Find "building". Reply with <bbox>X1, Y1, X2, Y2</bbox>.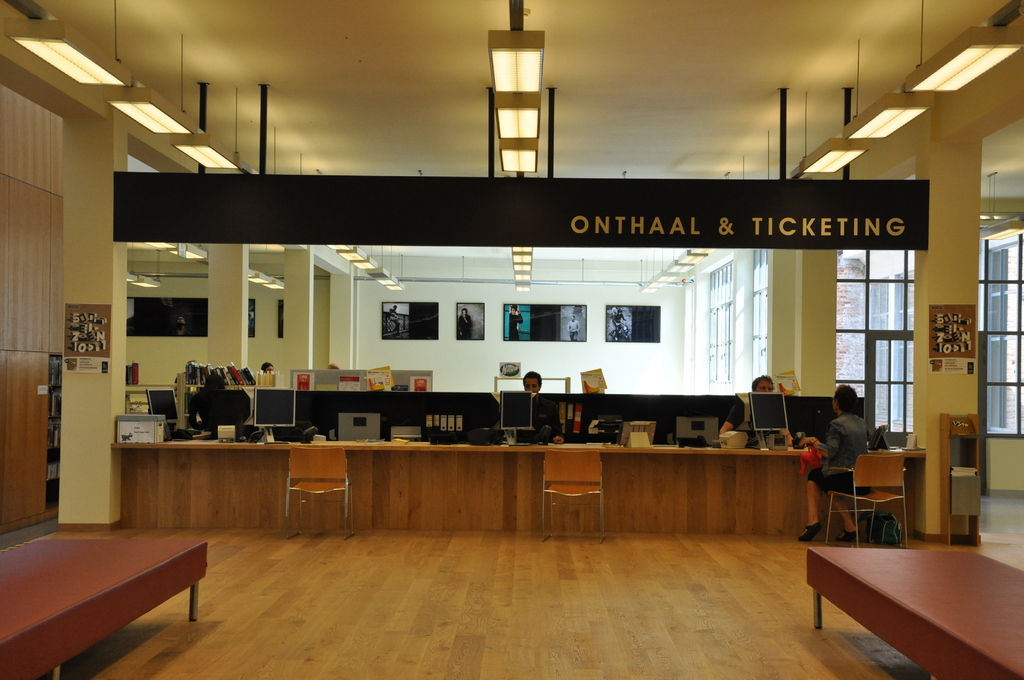
<bbox>1, 0, 1023, 679</bbox>.
